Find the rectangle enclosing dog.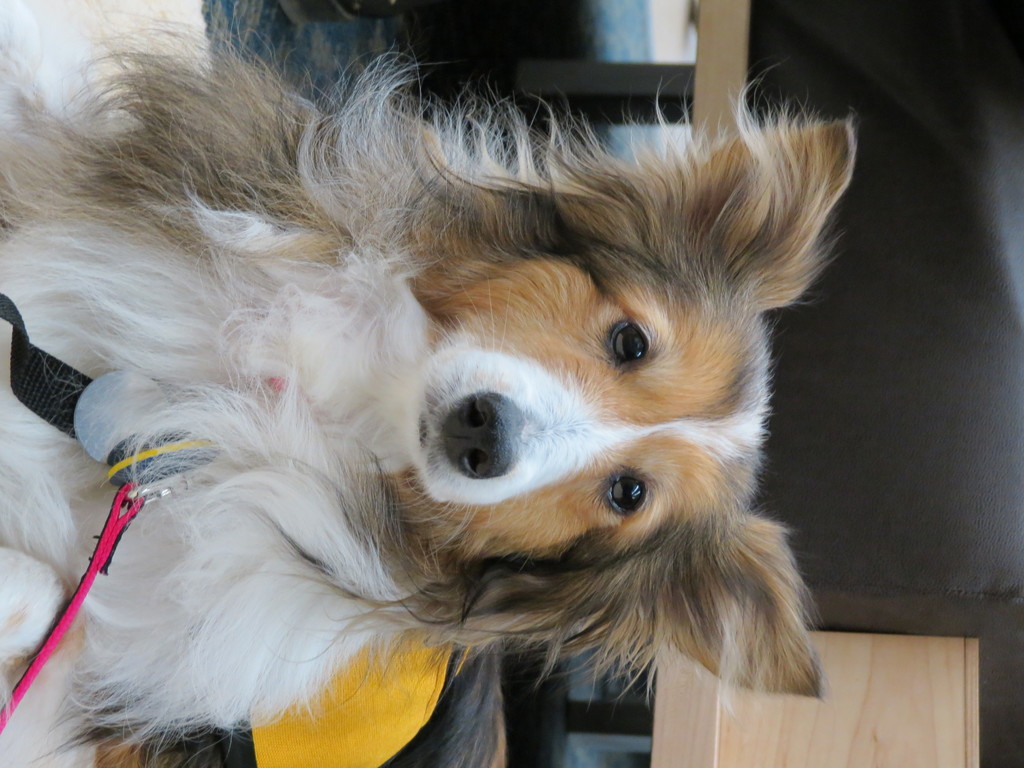
locate(0, 0, 853, 762).
